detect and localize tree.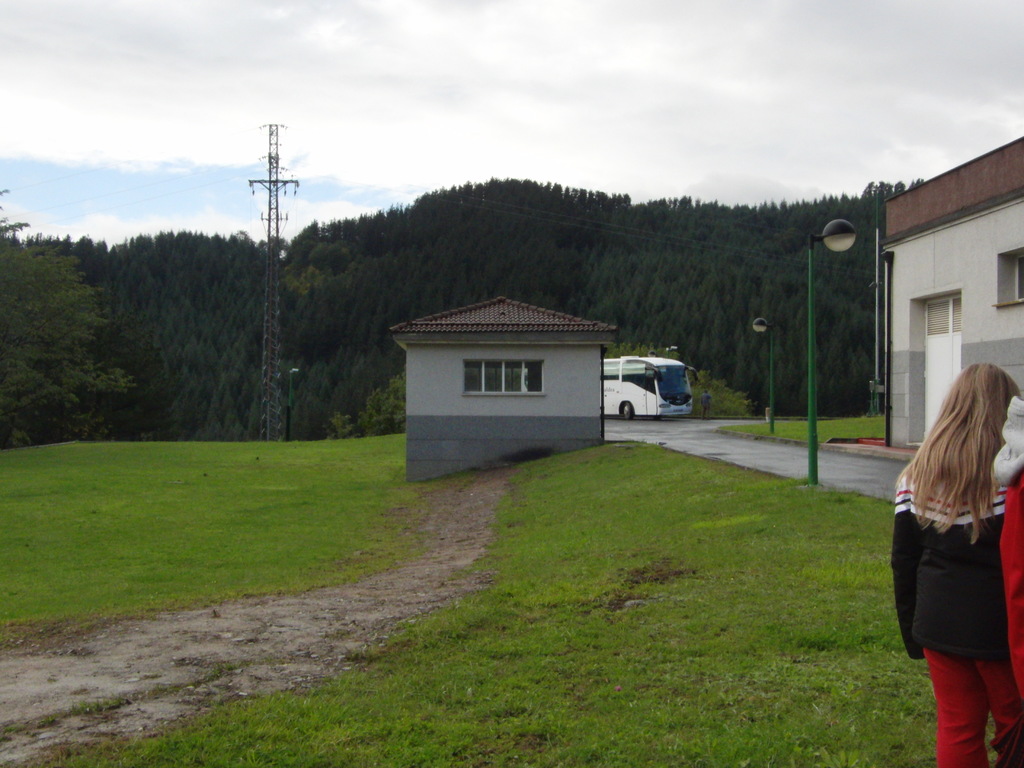
Localized at (left=0, top=183, right=127, bottom=441).
